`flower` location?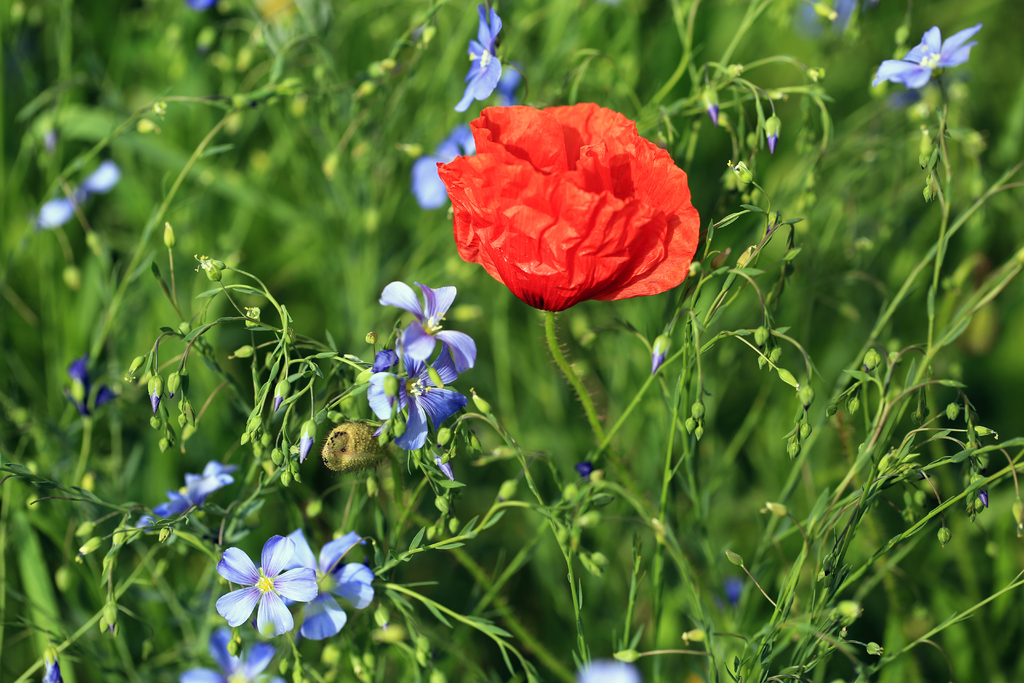
(67, 357, 124, 407)
